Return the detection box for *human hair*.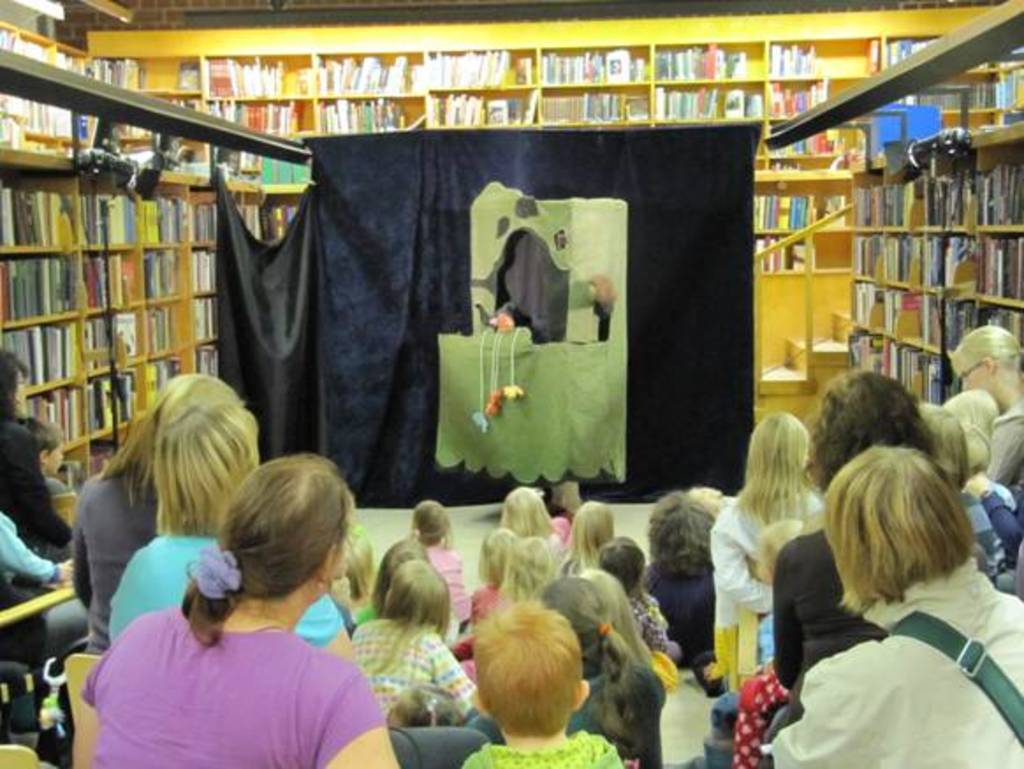
(x1=591, y1=533, x2=646, y2=593).
